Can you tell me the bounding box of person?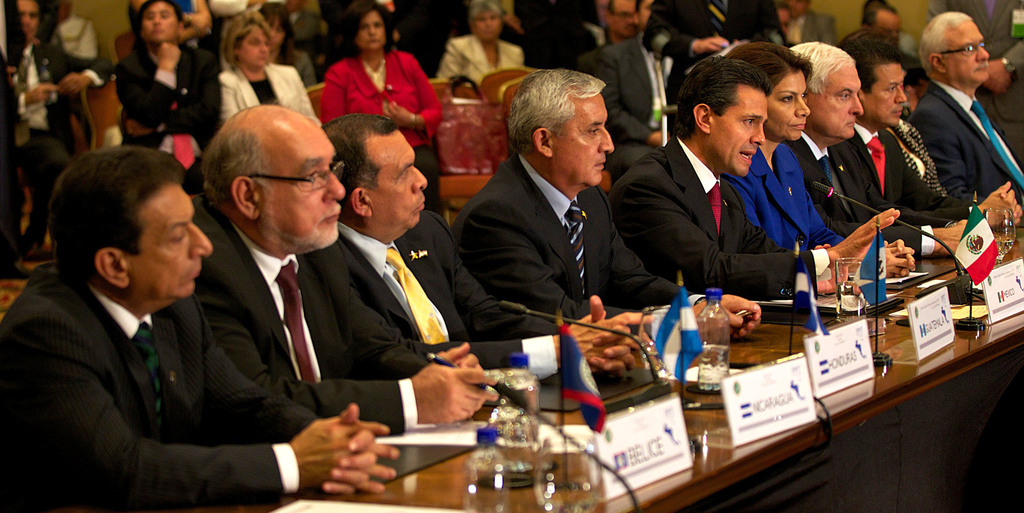
box=[321, 1, 453, 155].
